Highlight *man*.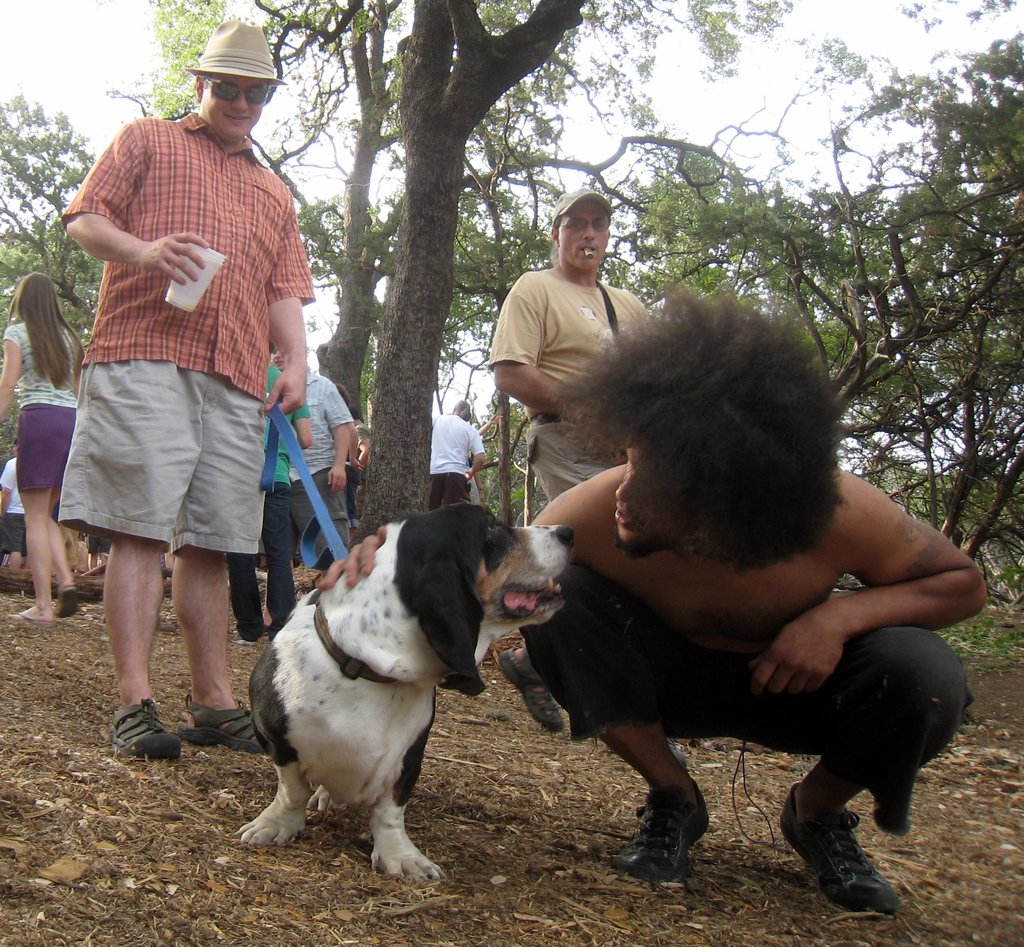
Highlighted region: left=37, top=67, right=330, bottom=742.
